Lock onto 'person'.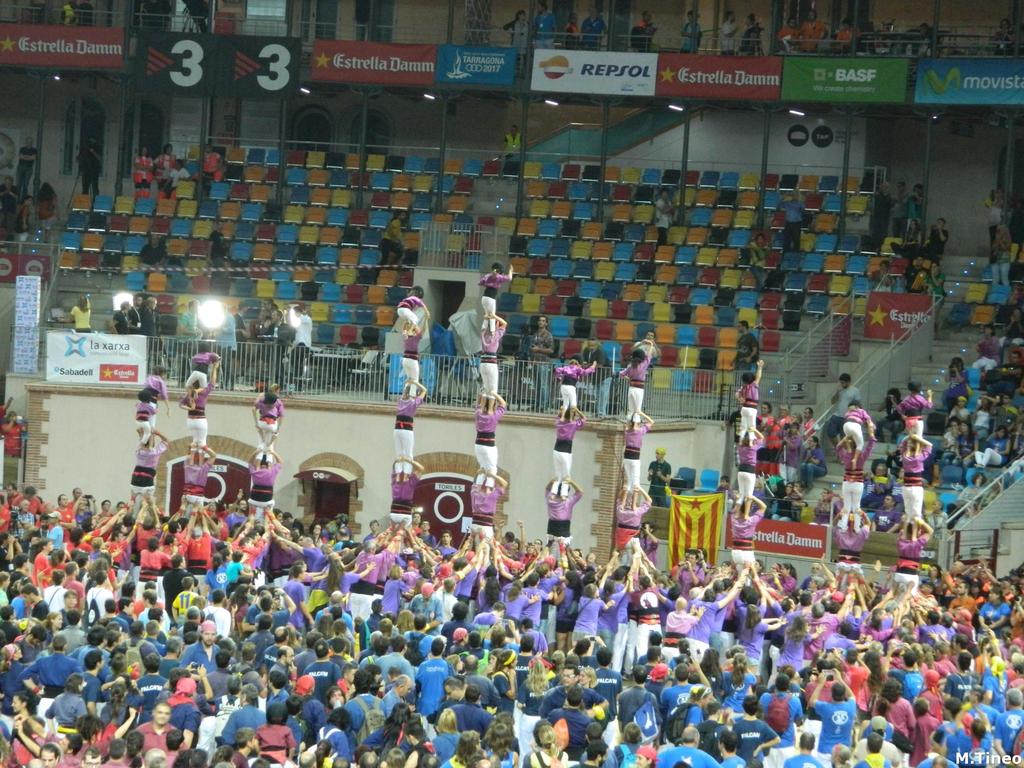
Locked: x1=163, y1=157, x2=189, y2=191.
